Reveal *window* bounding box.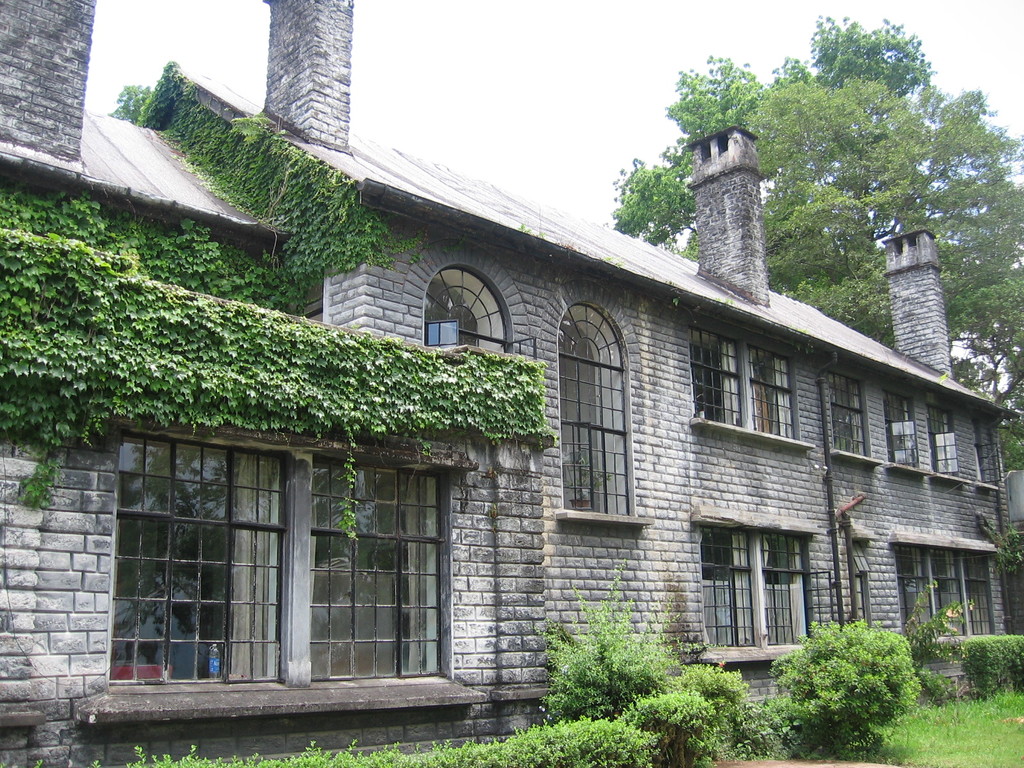
Revealed: <box>827,378,870,458</box>.
